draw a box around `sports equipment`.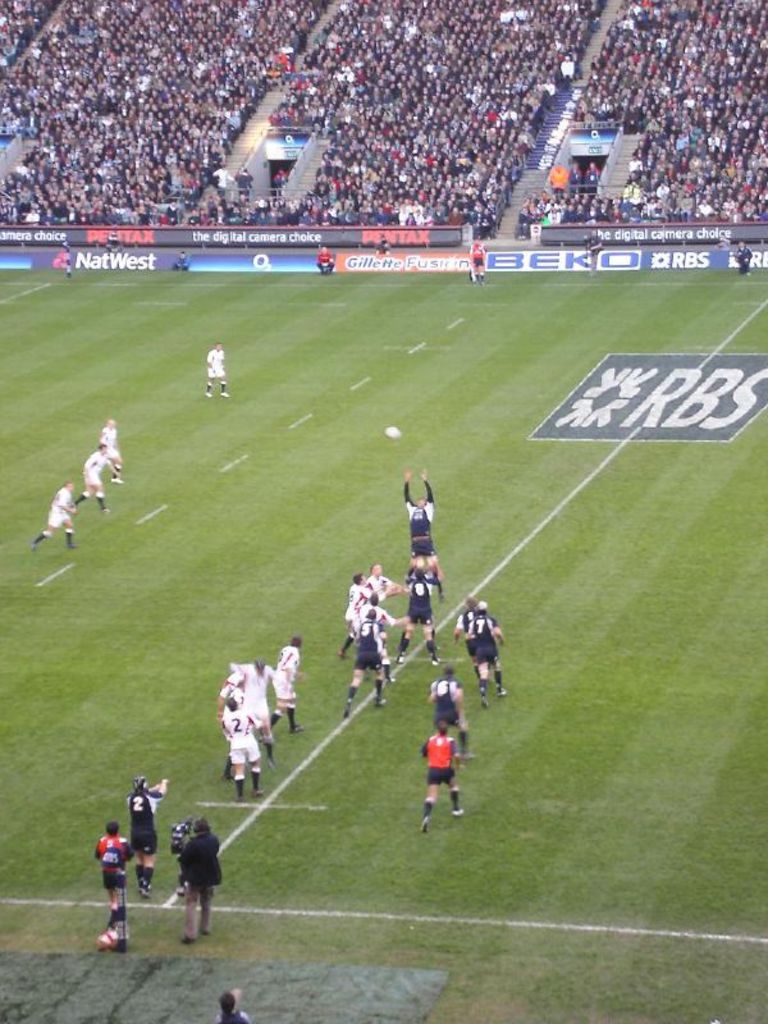
BBox(385, 428, 403, 443).
